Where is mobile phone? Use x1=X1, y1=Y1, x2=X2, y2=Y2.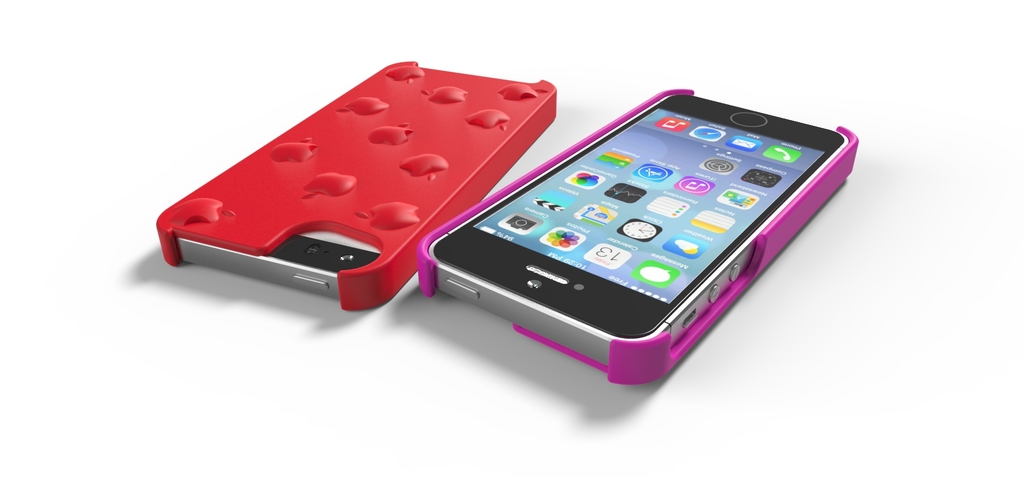
x1=410, y1=94, x2=870, y2=368.
